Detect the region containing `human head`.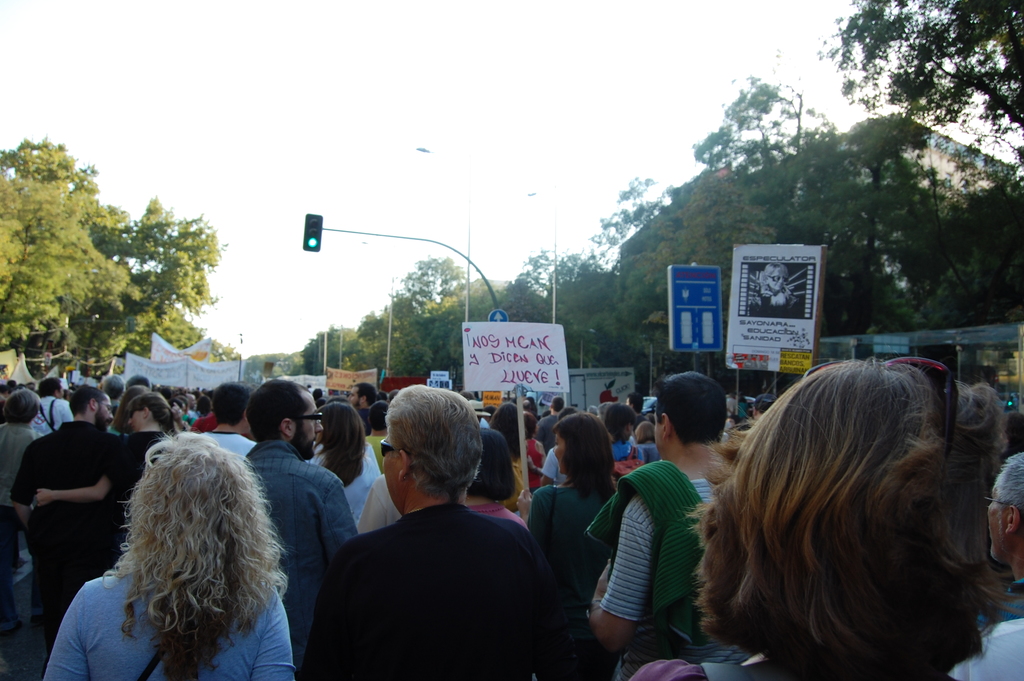
Rect(136, 438, 255, 565).
